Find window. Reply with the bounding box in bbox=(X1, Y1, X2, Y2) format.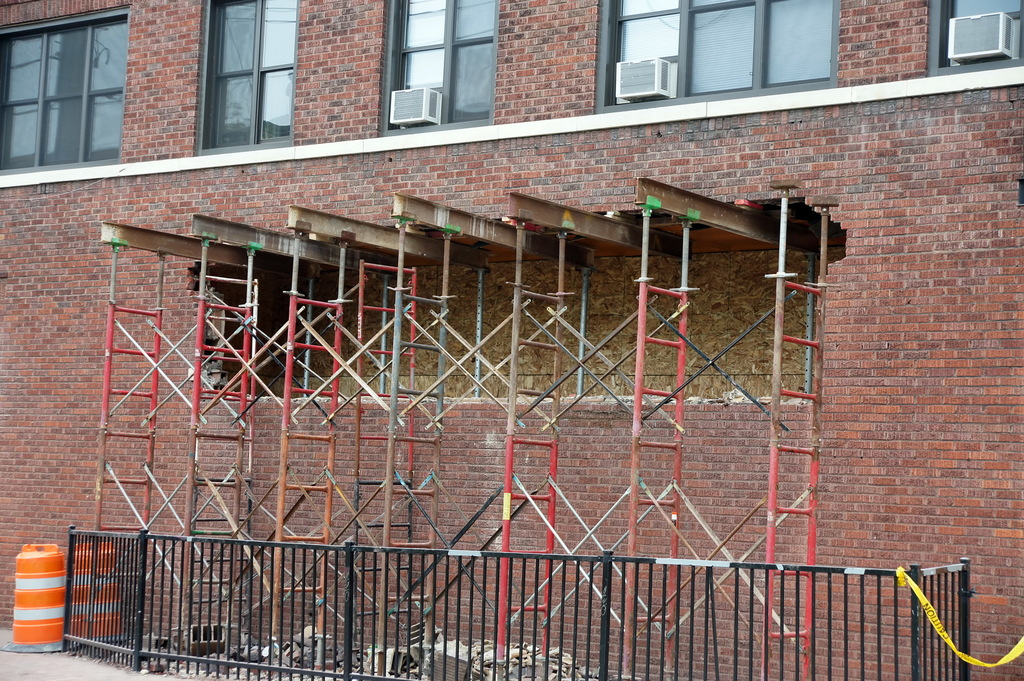
bbox=(12, 6, 131, 177).
